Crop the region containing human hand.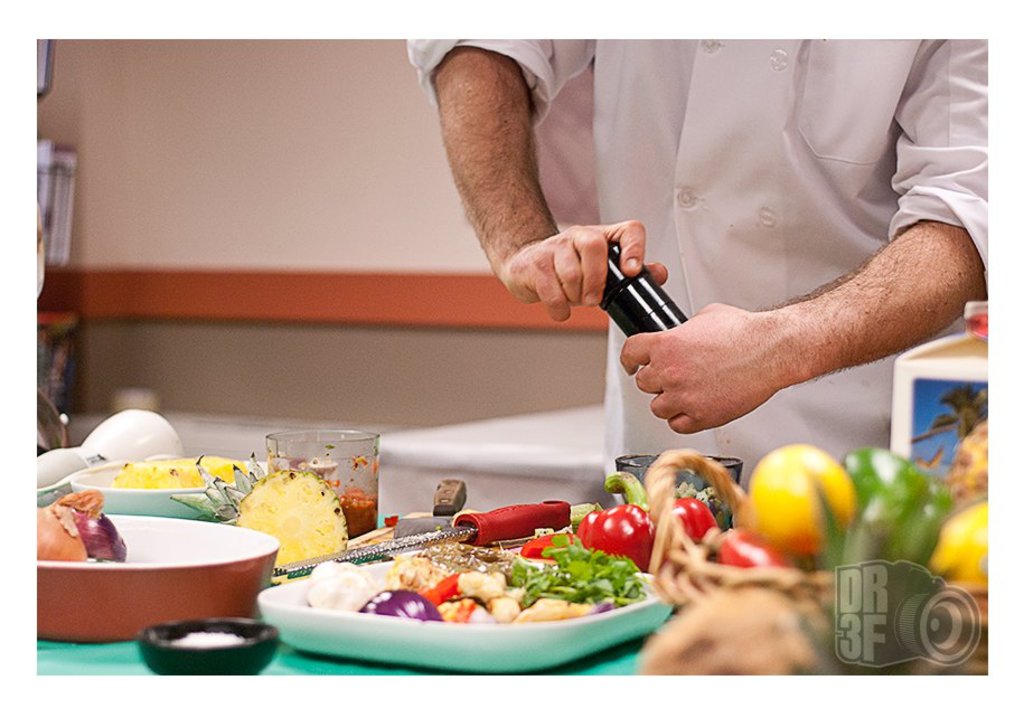
Crop region: 504:204:675:313.
